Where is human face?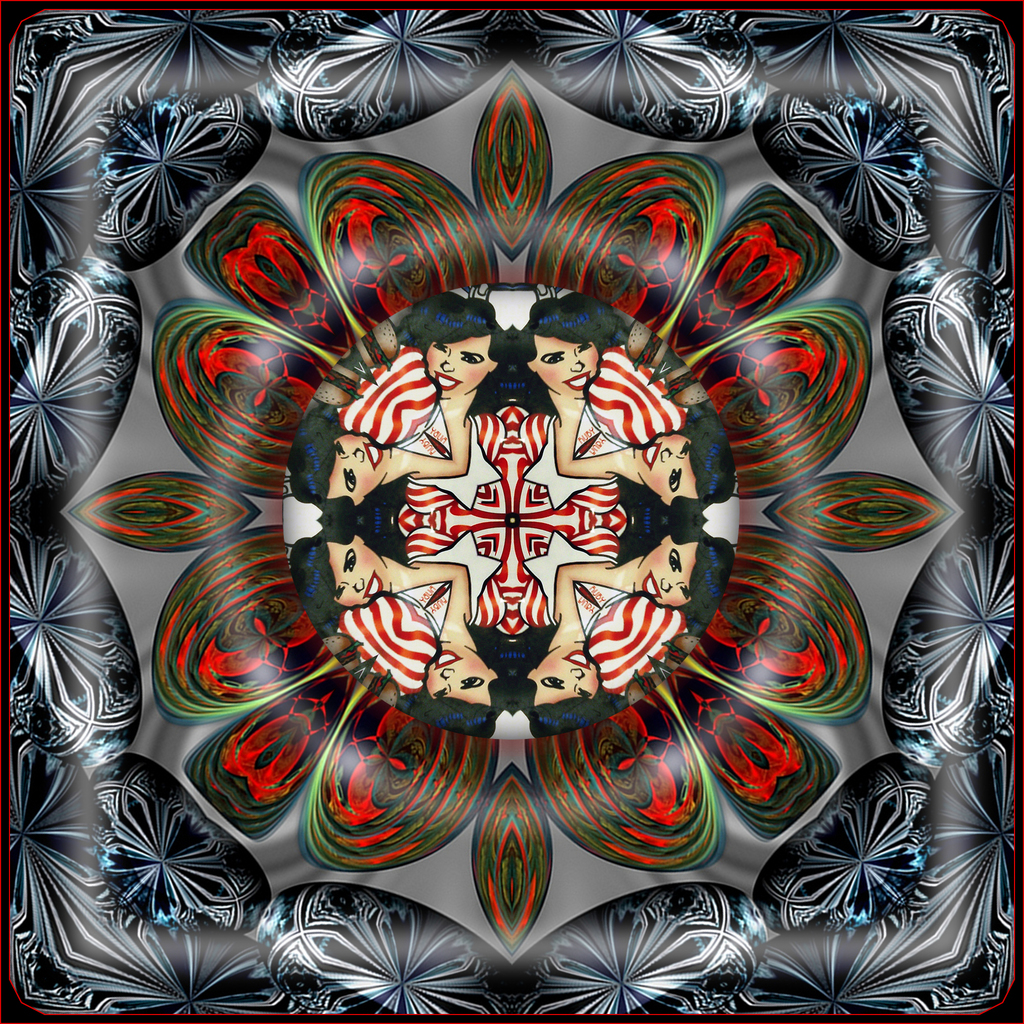
<box>539,325,605,393</box>.
